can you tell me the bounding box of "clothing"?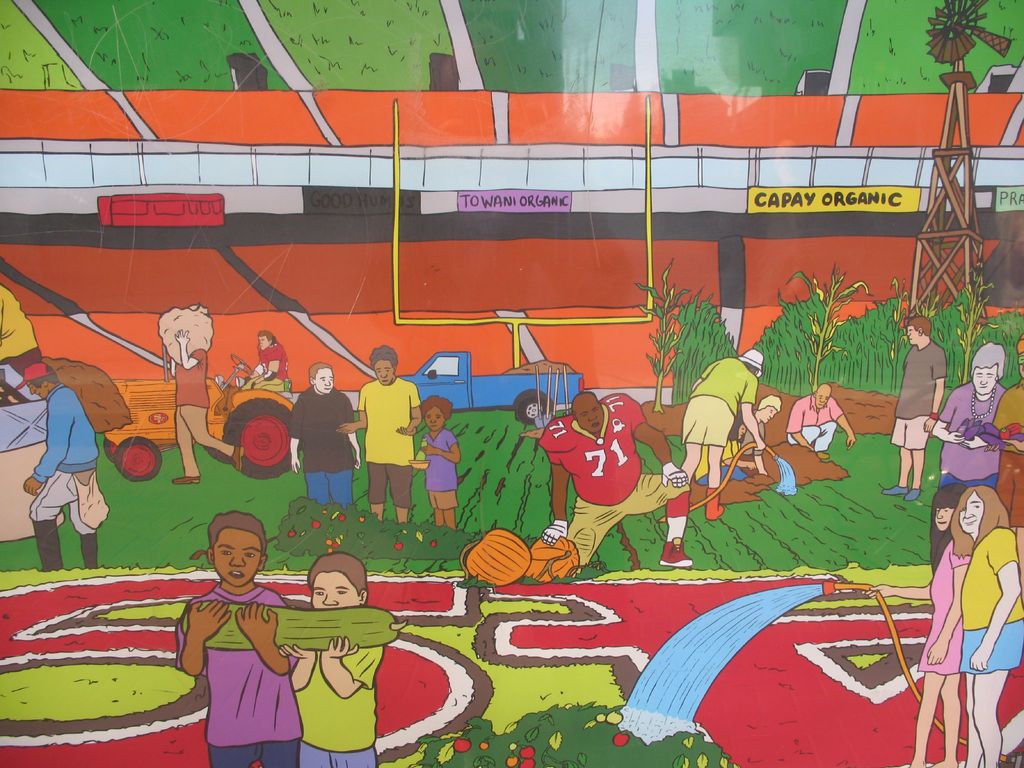
rect(680, 356, 754, 456).
